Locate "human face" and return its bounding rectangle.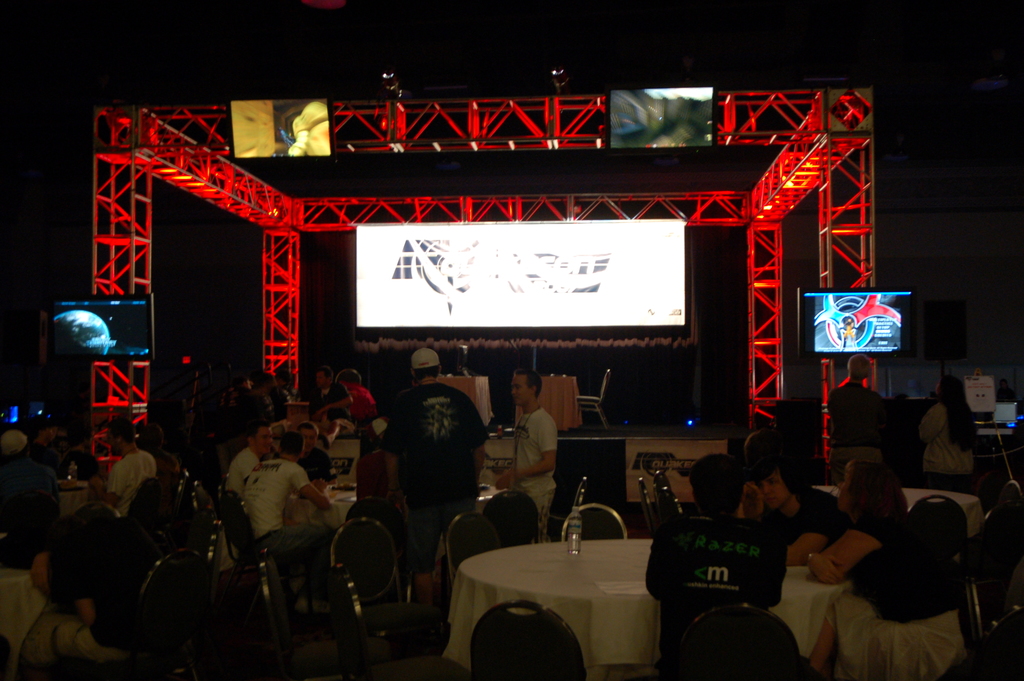
BBox(106, 427, 118, 456).
